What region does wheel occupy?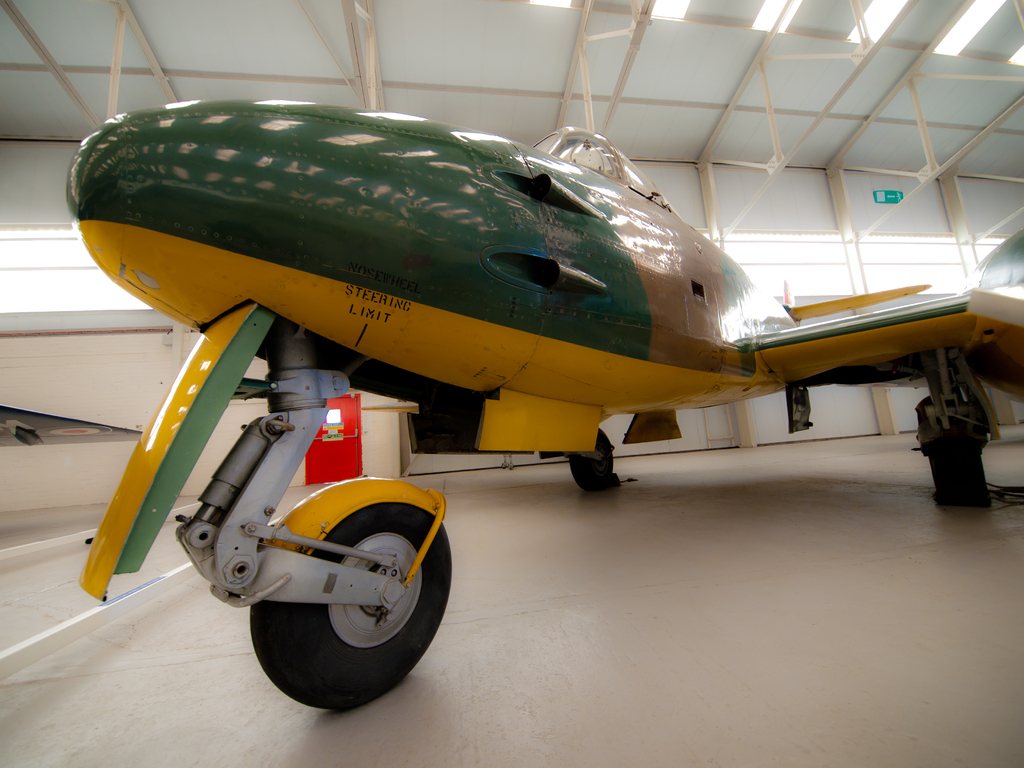
[x1=255, y1=509, x2=441, y2=696].
